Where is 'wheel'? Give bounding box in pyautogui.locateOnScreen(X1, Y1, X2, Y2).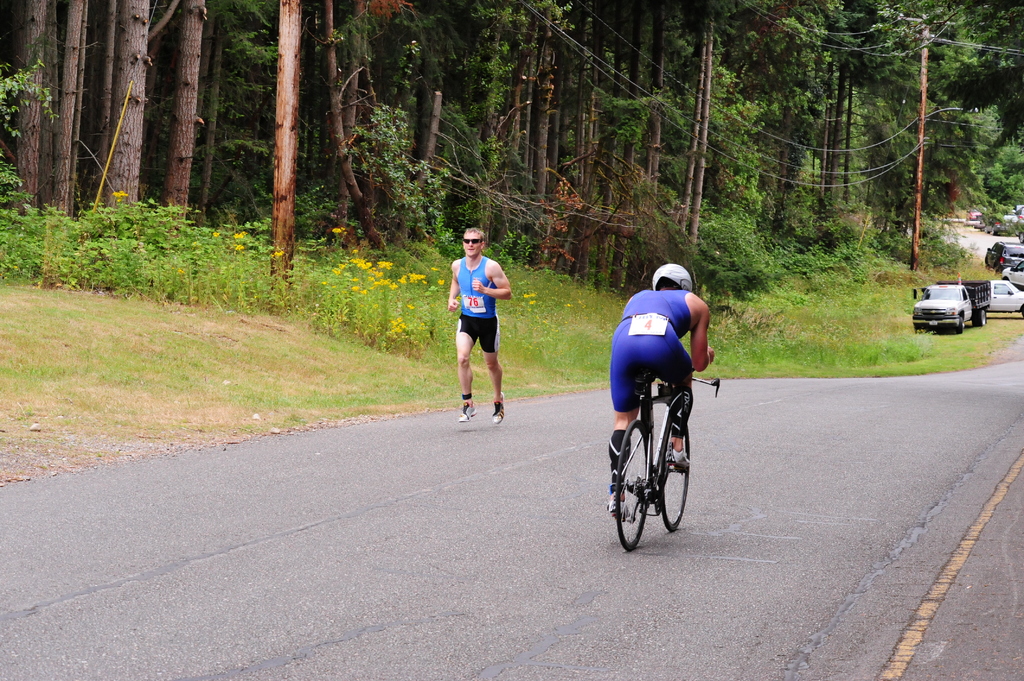
pyautogui.locateOnScreen(657, 403, 692, 530).
